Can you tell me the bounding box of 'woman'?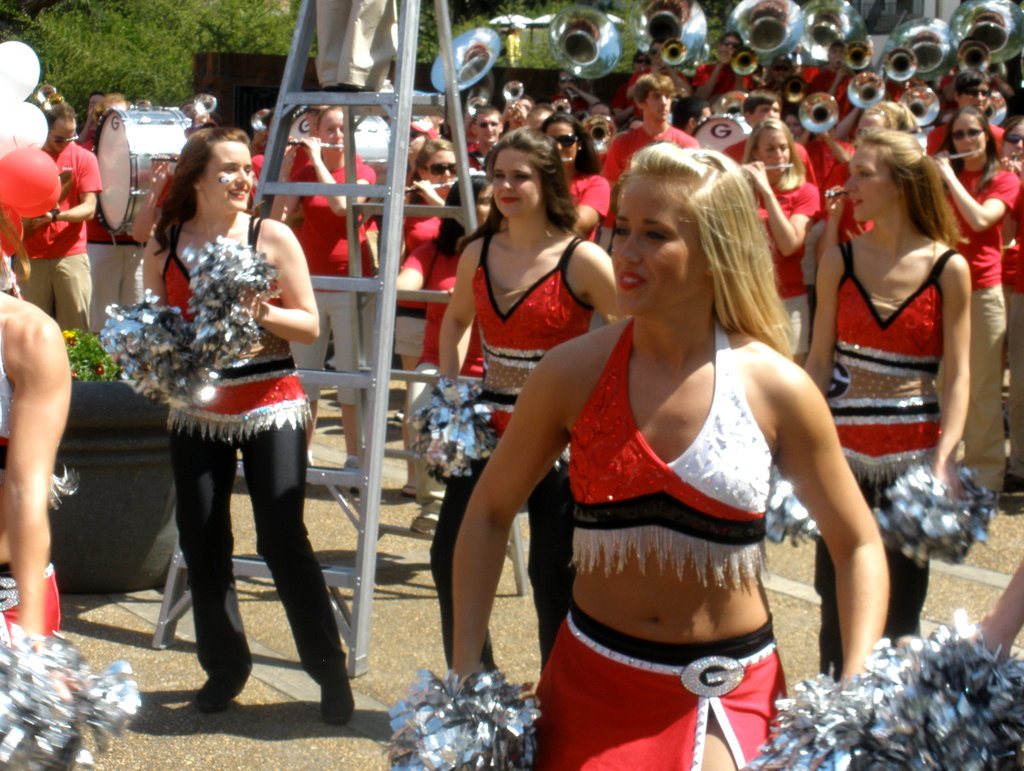
bbox(799, 127, 970, 681).
